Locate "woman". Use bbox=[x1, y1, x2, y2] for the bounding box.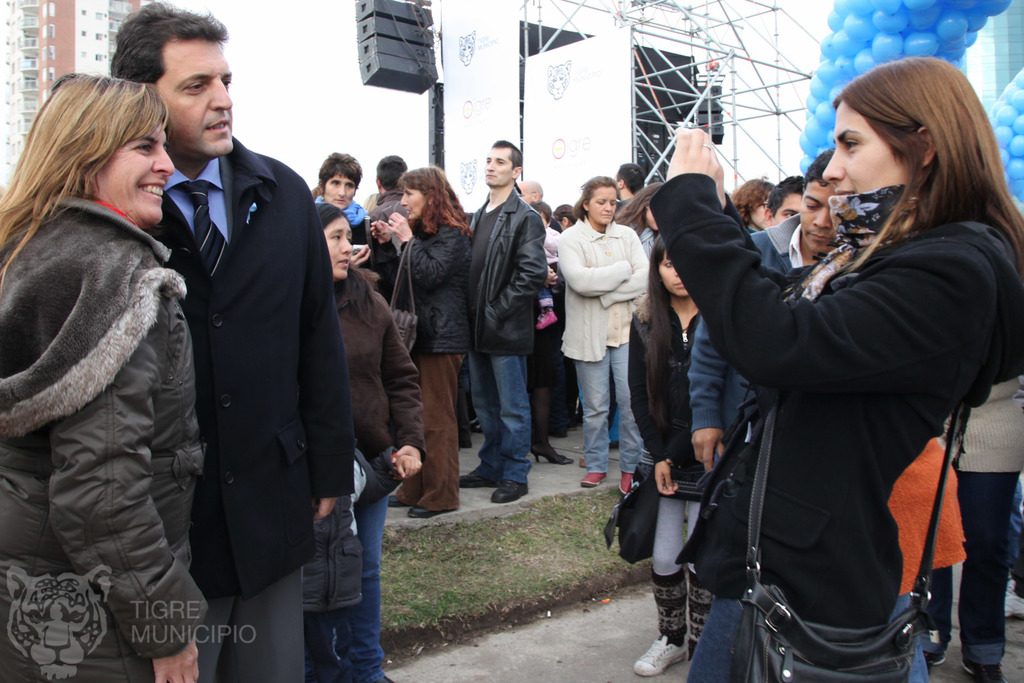
bbox=[312, 200, 427, 682].
